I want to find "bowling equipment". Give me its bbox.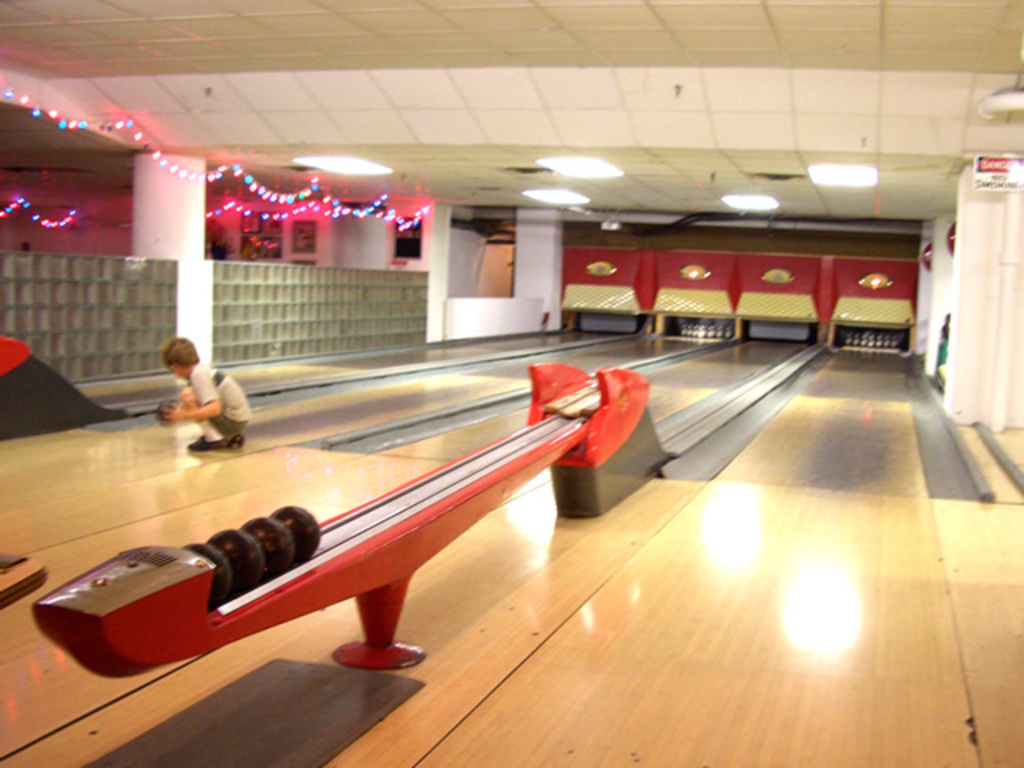
detection(42, 362, 672, 667).
